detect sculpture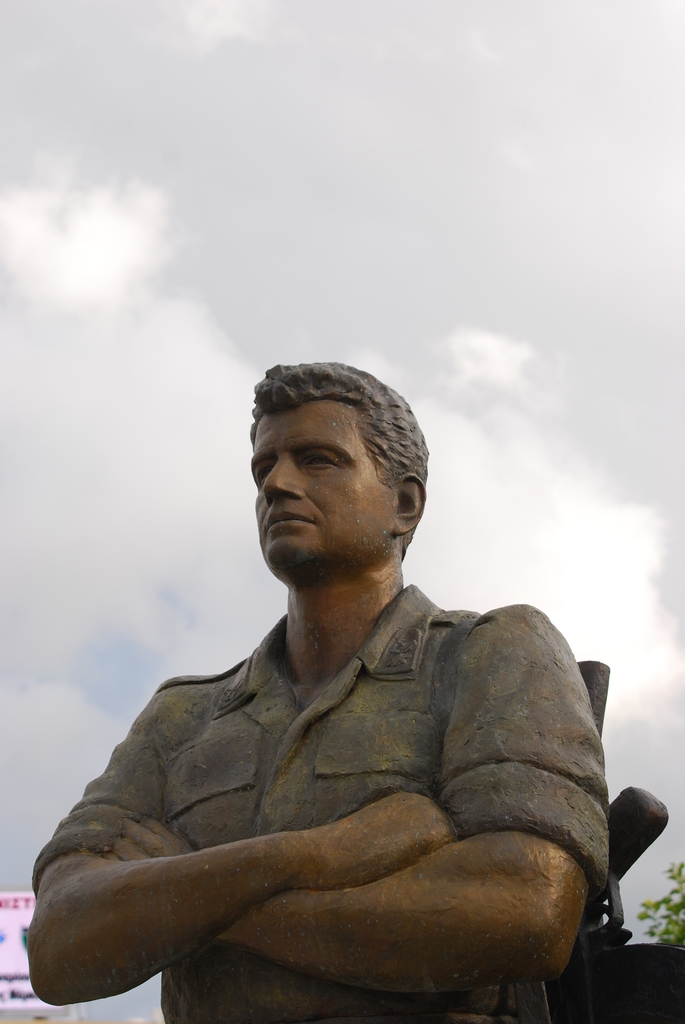
16:372:655:1023
